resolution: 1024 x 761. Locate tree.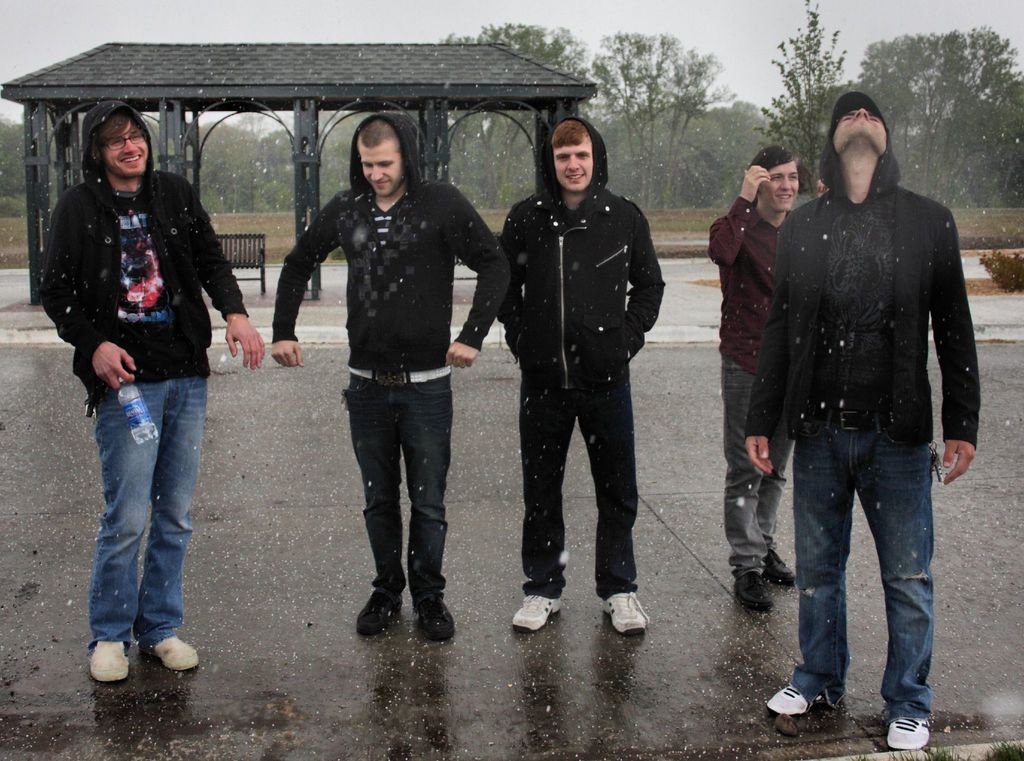
rect(749, 0, 860, 191).
